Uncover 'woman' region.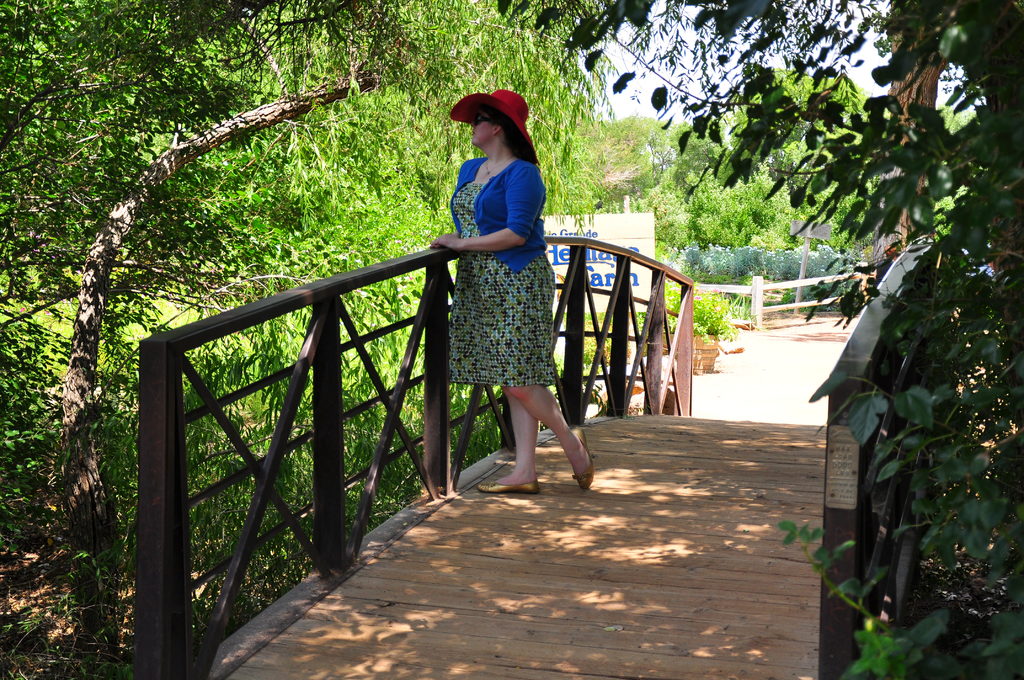
Uncovered: (x1=435, y1=127, x2=593, y2=497).
